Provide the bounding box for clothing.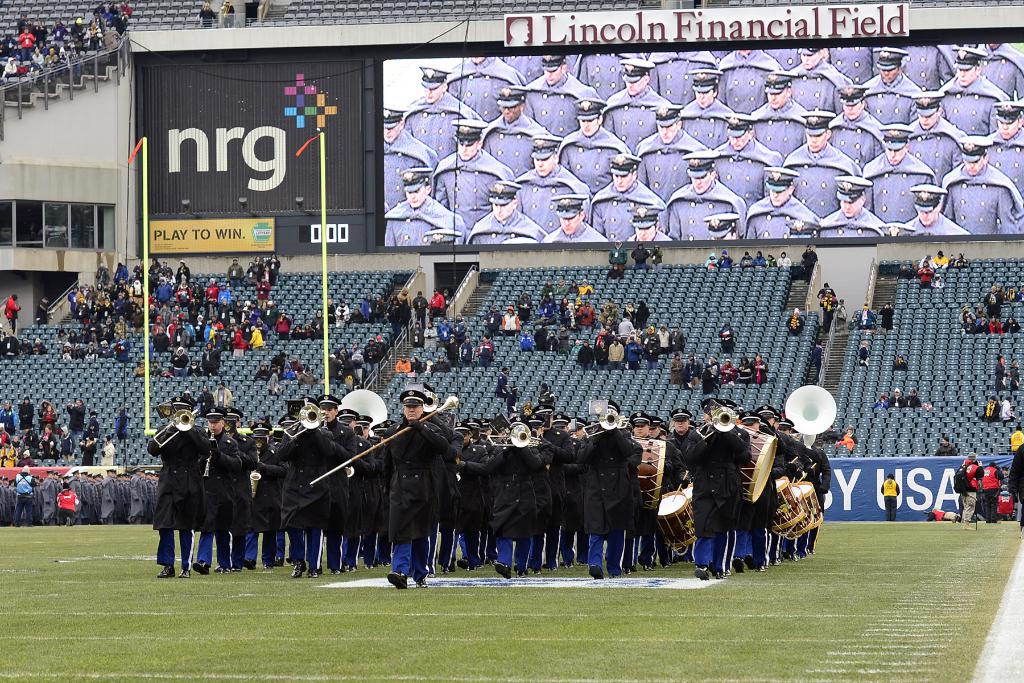
region(881, 300, 894, 327).
